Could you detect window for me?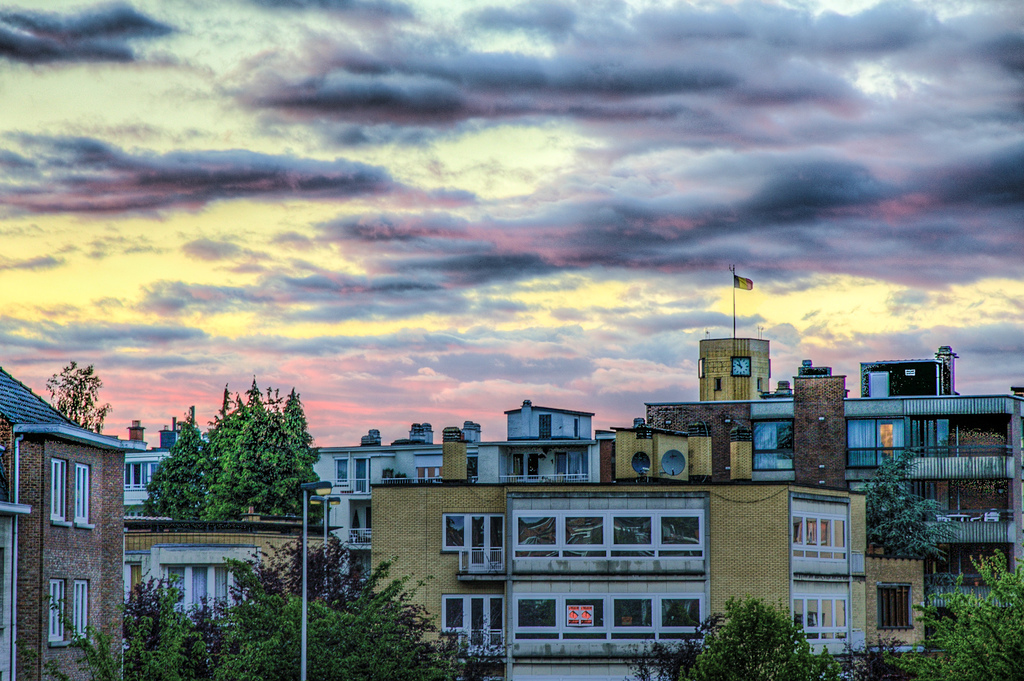
Detection result: BBox(847, 421, 903, 470).
